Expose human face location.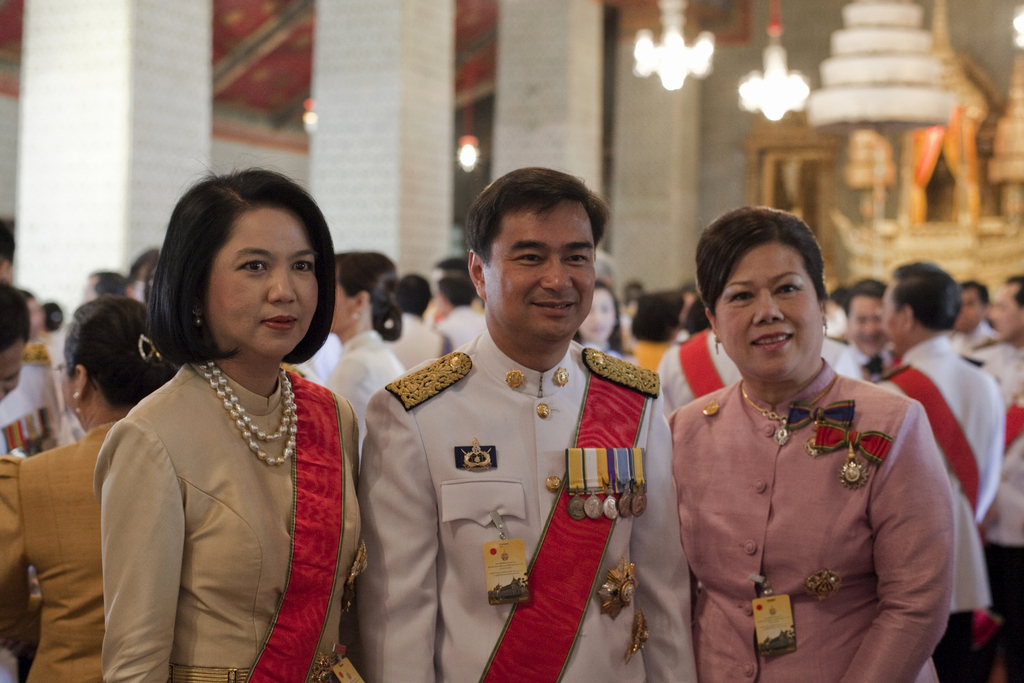
Exposed at x1=861, y1=270, x2=898, y2=355.
